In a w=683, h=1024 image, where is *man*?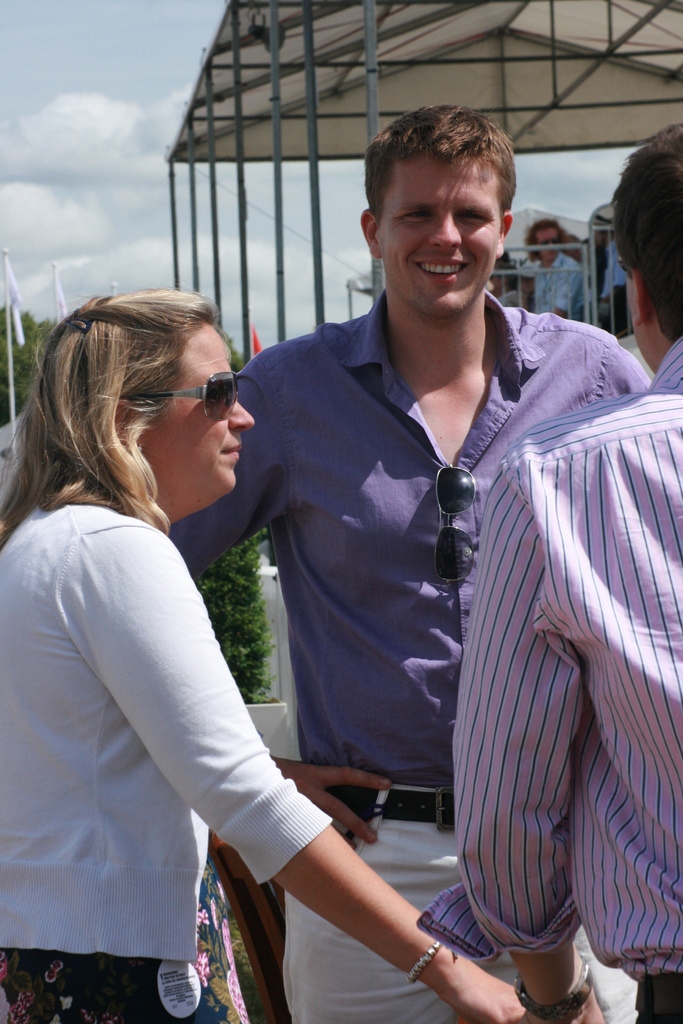
rect(422, 120, 682, 1023).
